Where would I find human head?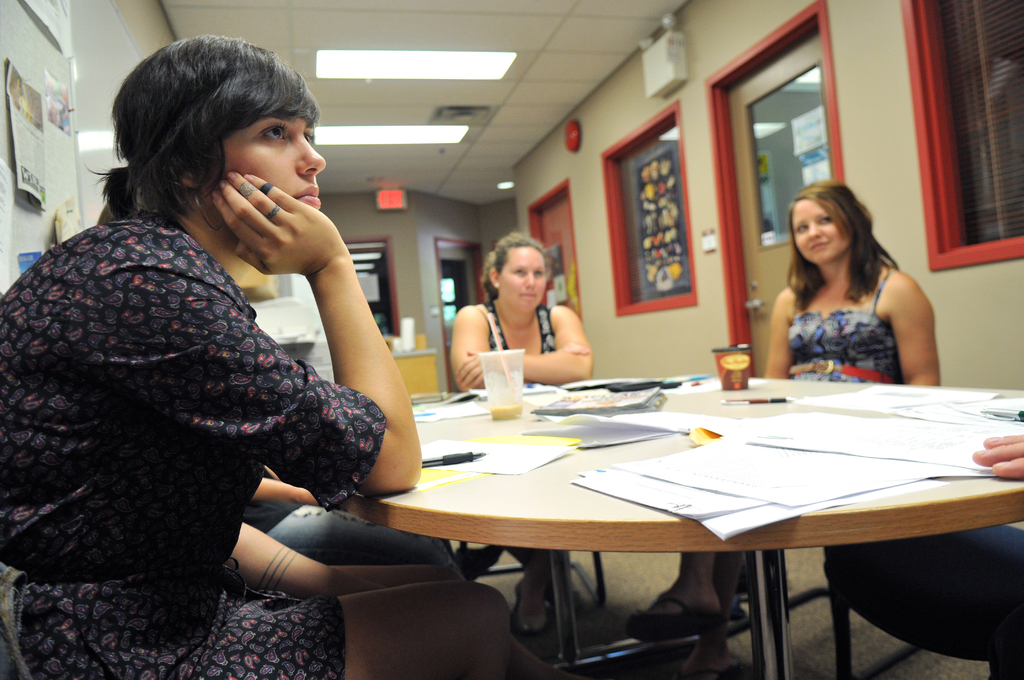
At bbox(785, 181, 860, 268).
